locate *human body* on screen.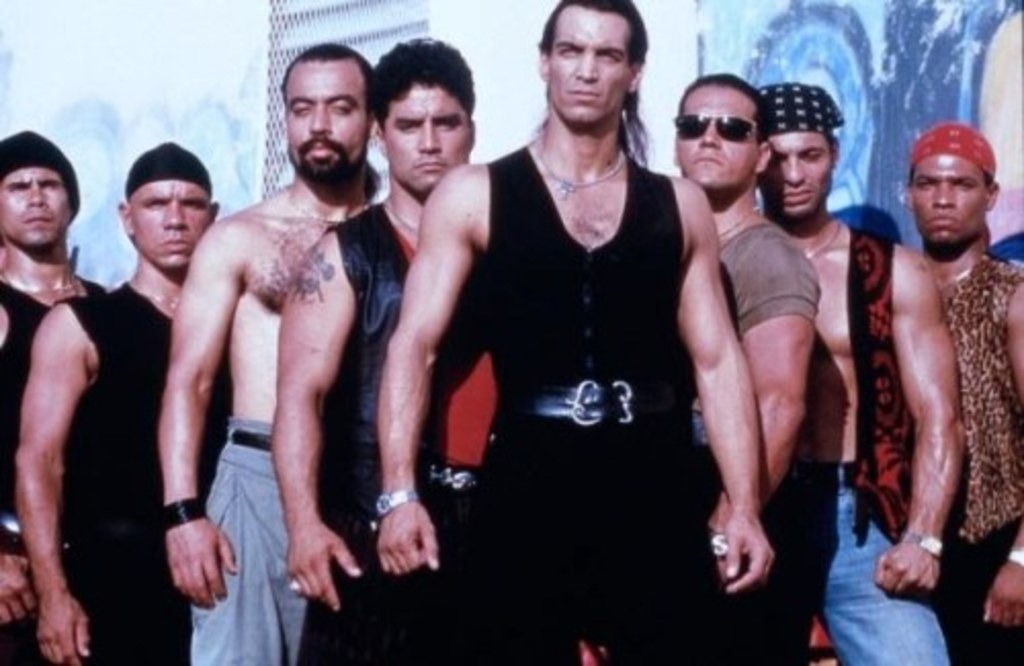
On screen at BBox(897, 125, 1018, 660).
